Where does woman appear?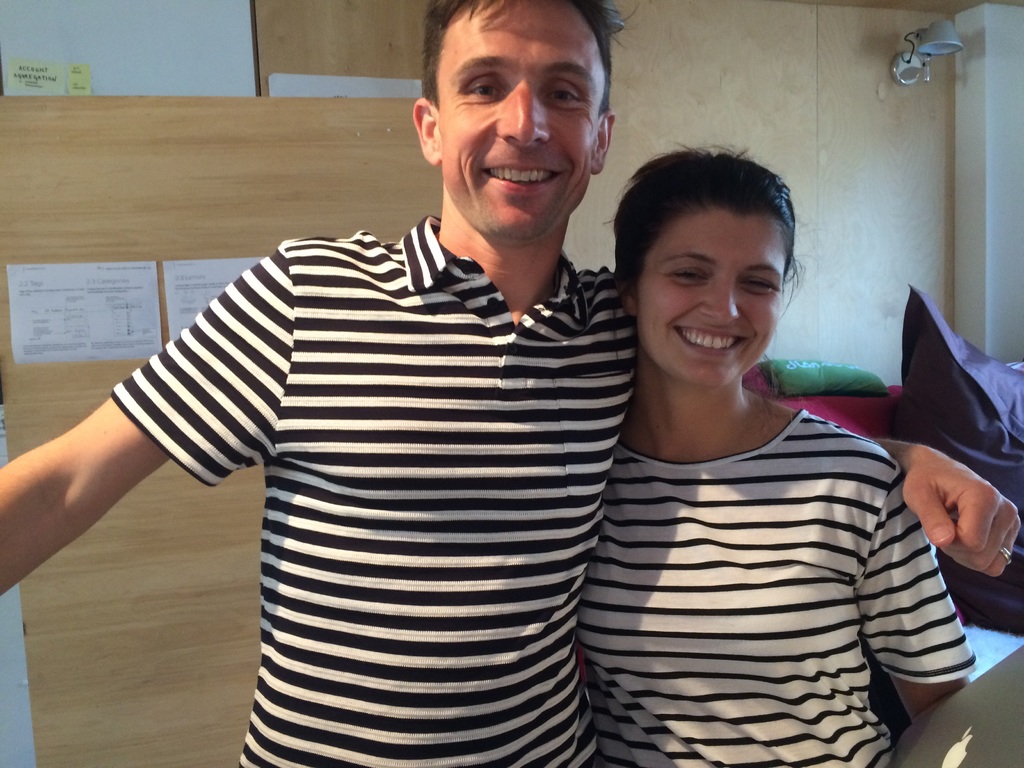
Appears at Rect(568, 134, 984, 767).
